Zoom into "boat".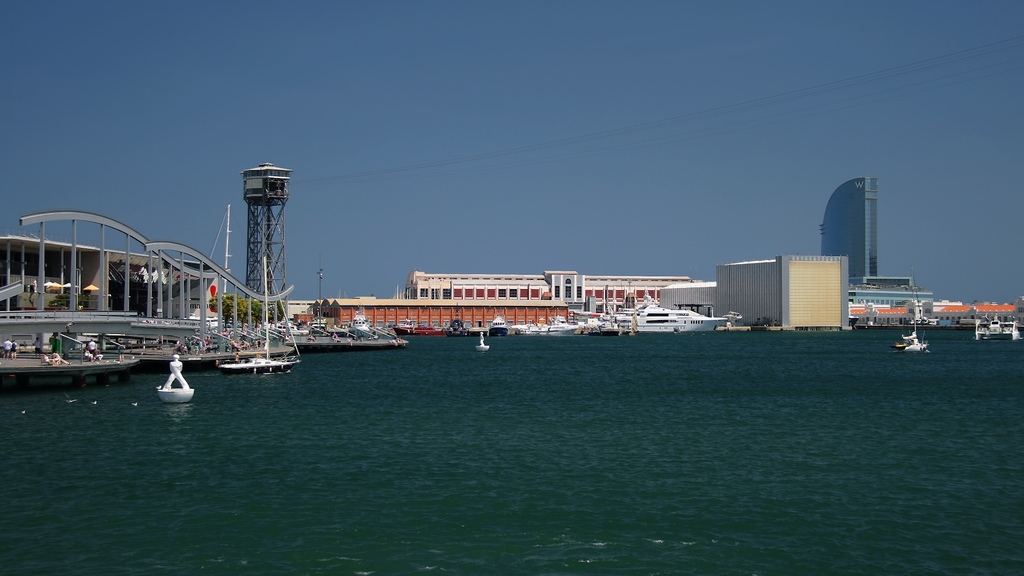
Zoom target: BBox(447, 299, 468, 337).
